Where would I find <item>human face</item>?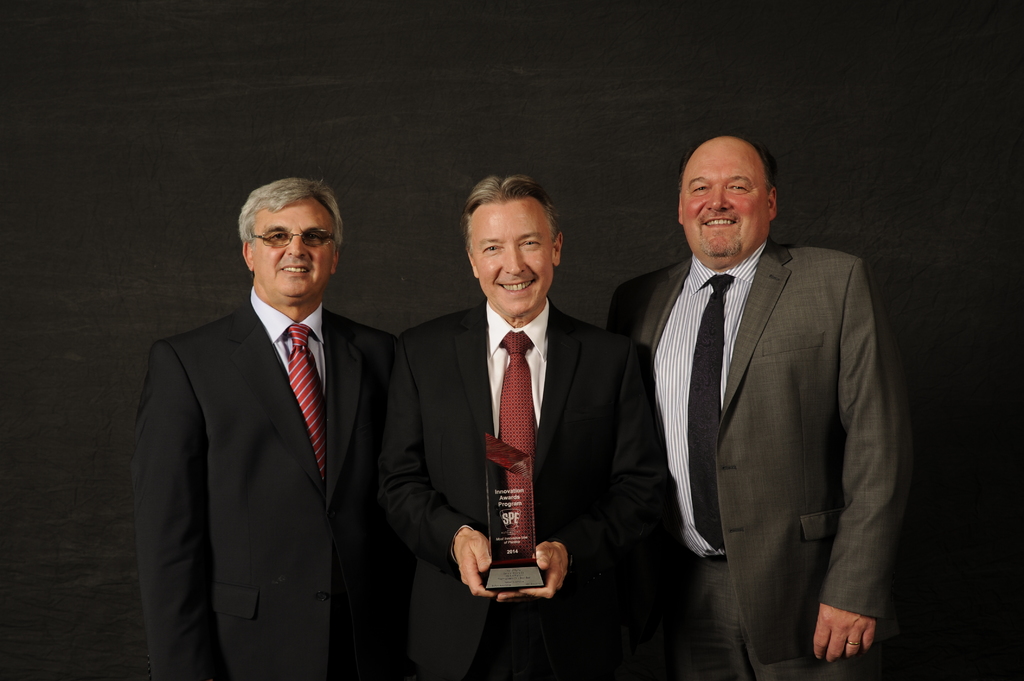
At box=[468, 196, 550, 312].
